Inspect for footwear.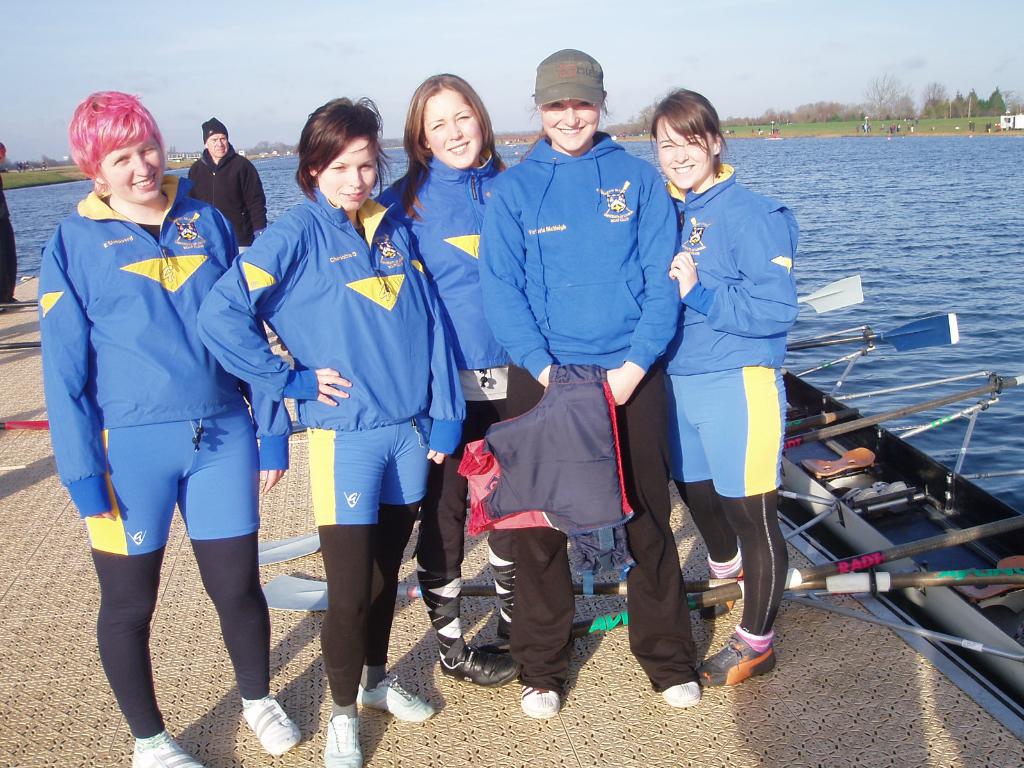
Inspection: (518, 683, 563, 721).
